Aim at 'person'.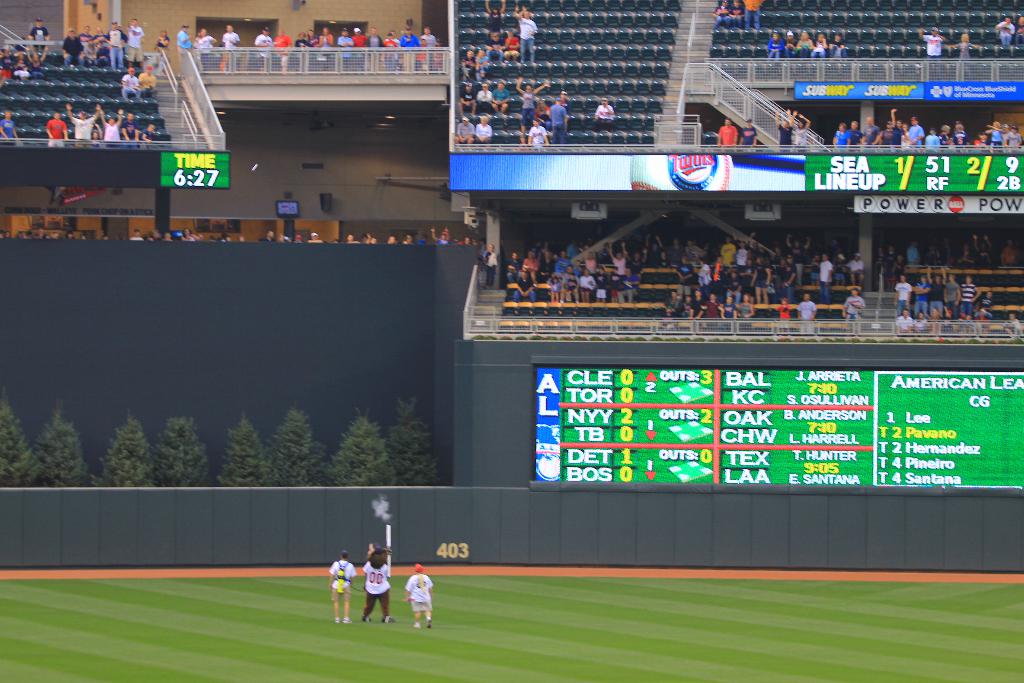
Aimed at 773, 104, 793, 144.
